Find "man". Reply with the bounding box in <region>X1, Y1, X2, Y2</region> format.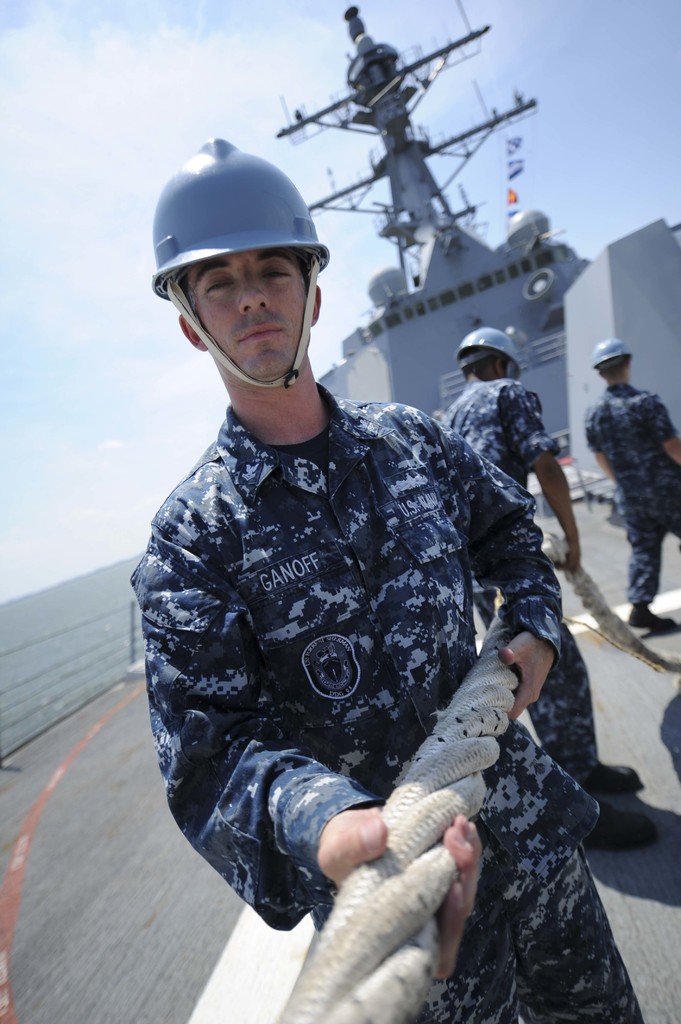
<region>443, 323, 584, 627</region>.
